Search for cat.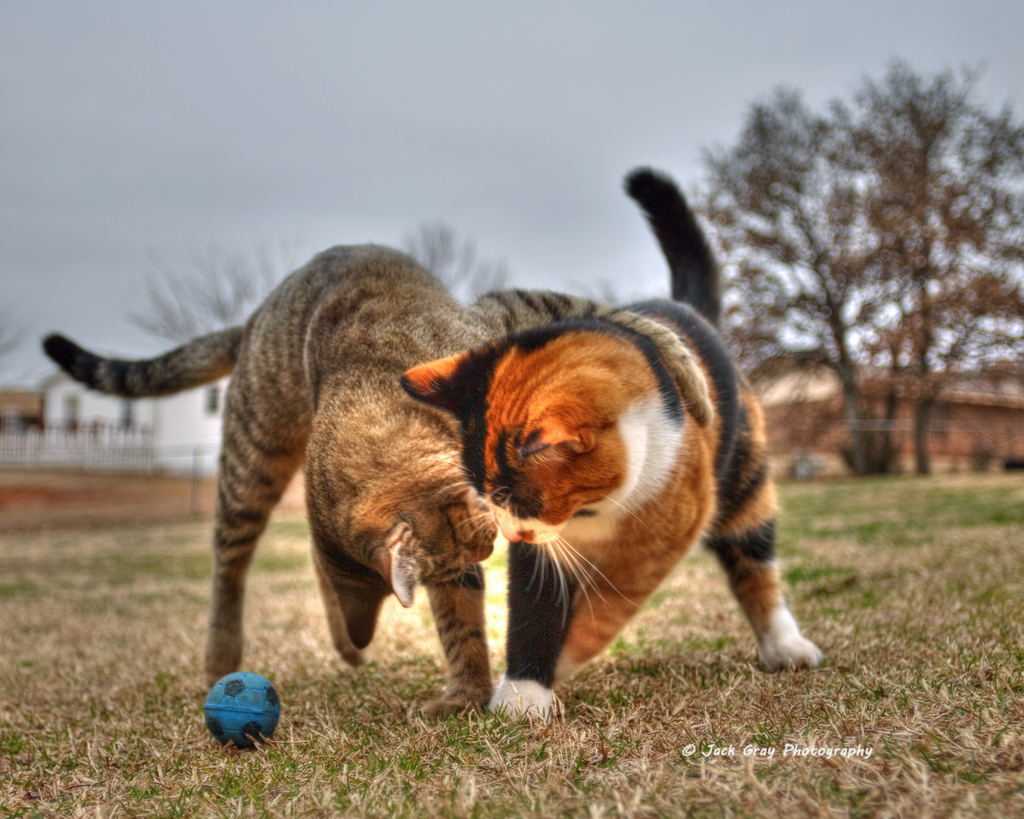
Found at rect(38, 239, 711, 720).
